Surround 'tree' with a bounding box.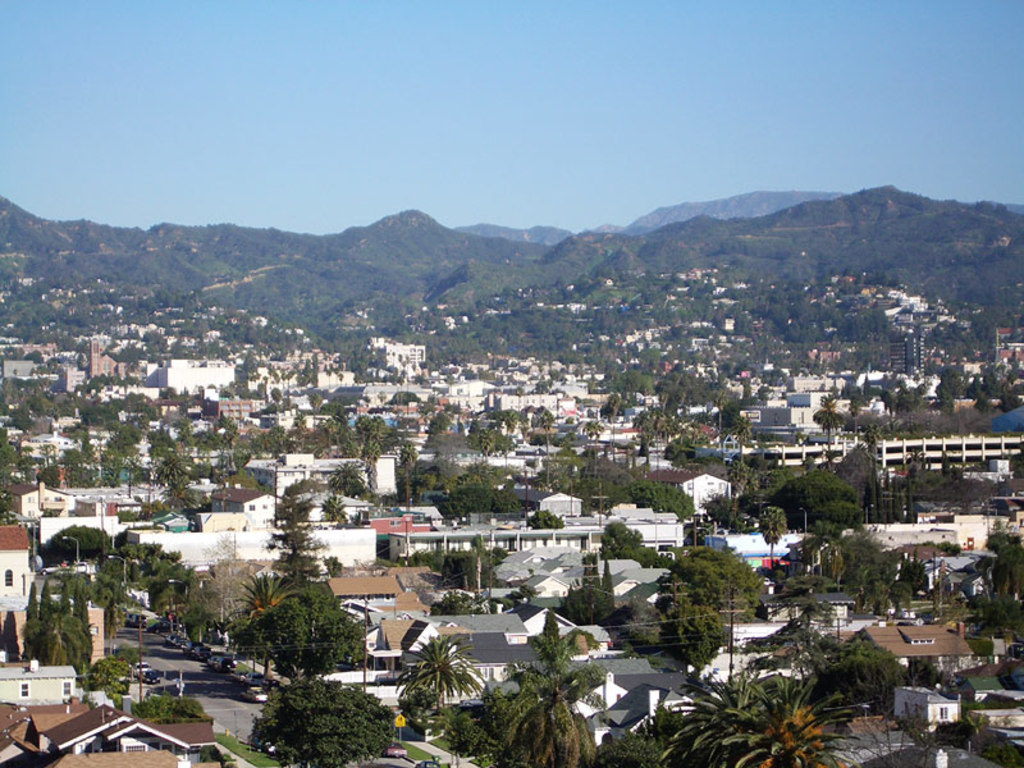
region(933, 714, 1023, 767).
